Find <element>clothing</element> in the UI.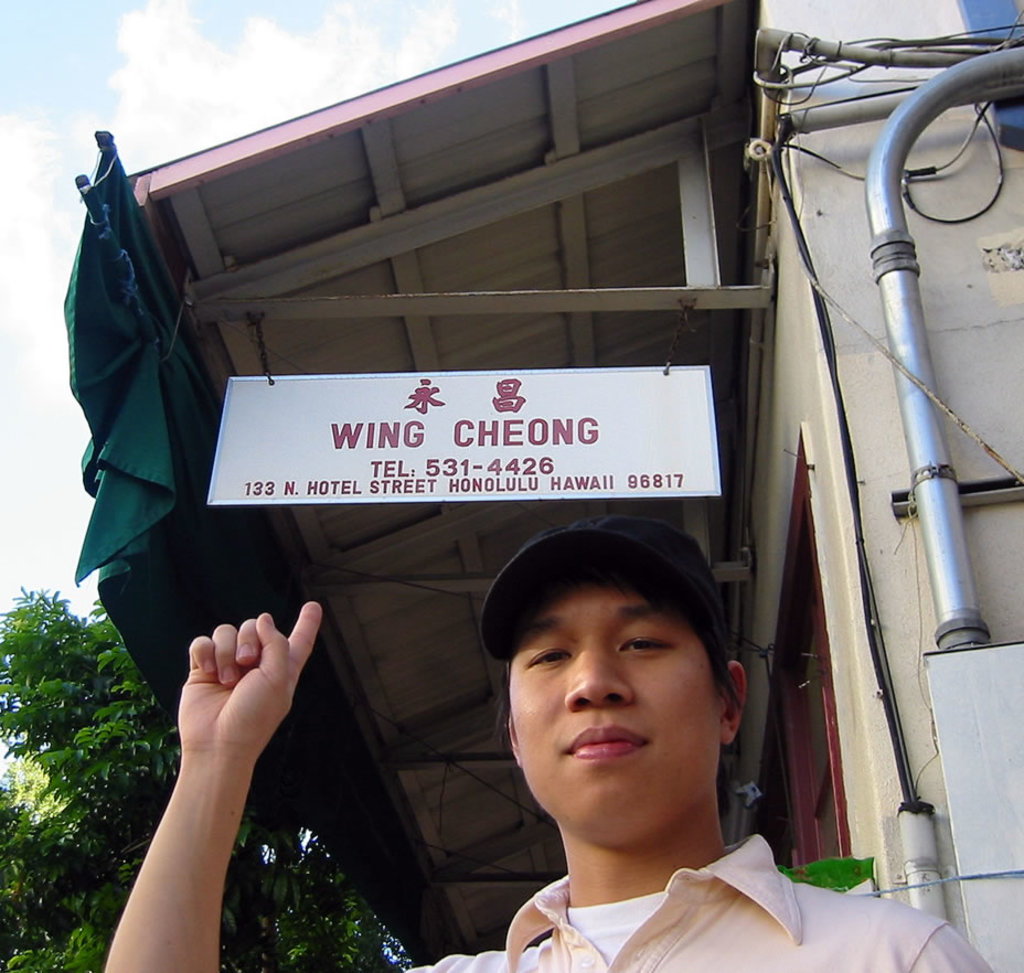
UI element at rect(386, 510, 999, 971).
